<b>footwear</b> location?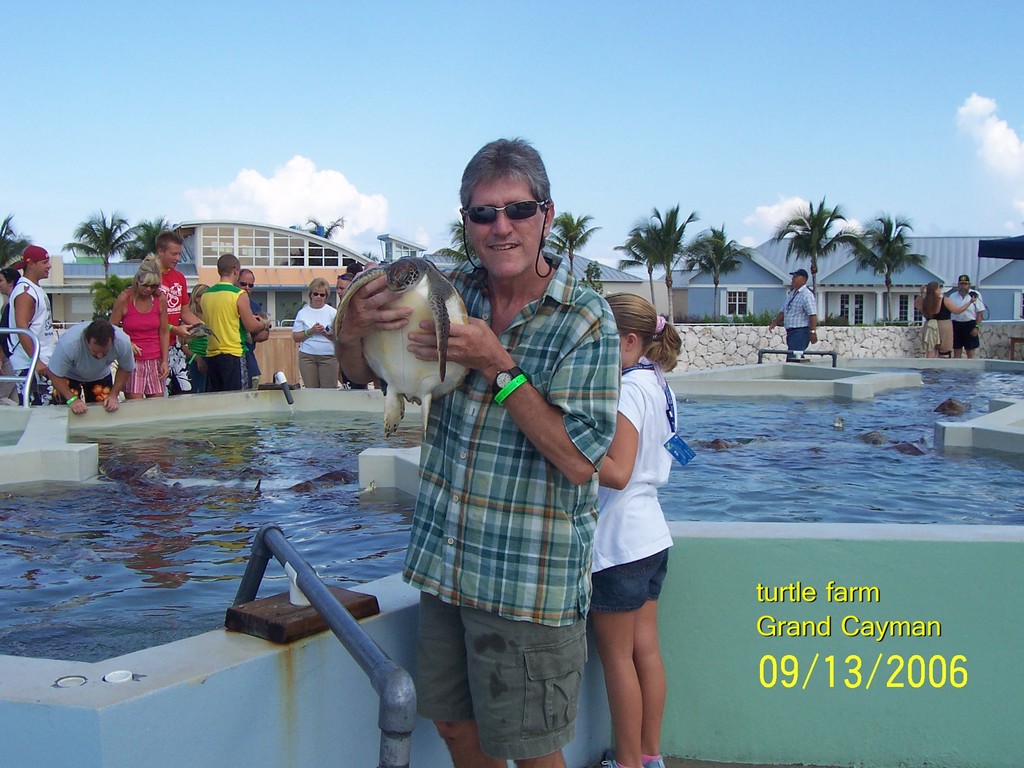
<box>595,755,625,767</box>
